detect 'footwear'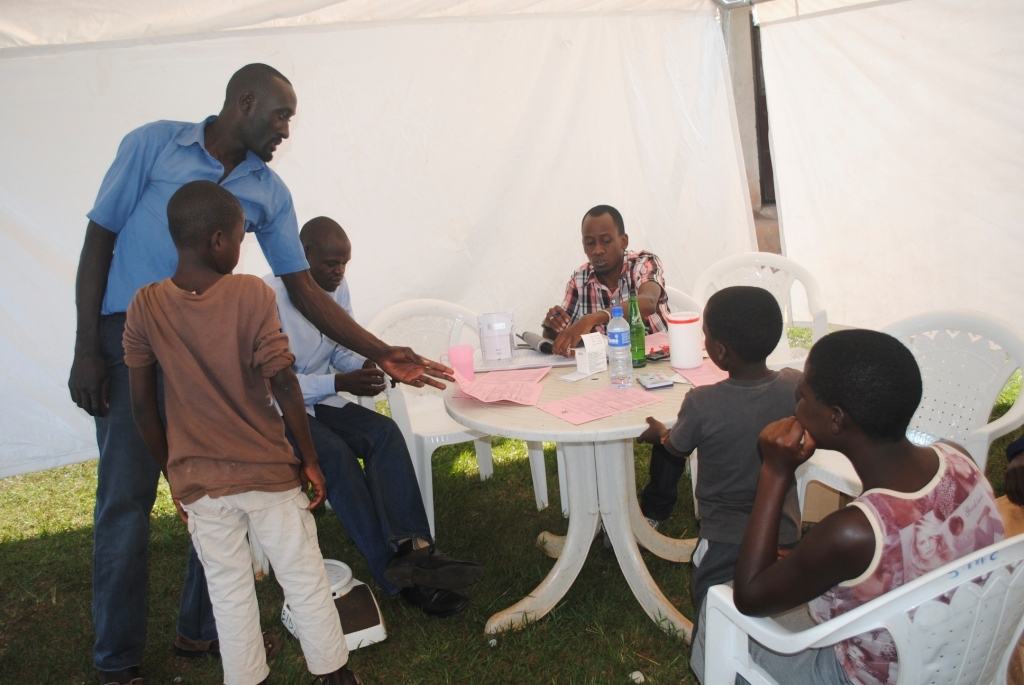
[174, 639, 279, 657]
